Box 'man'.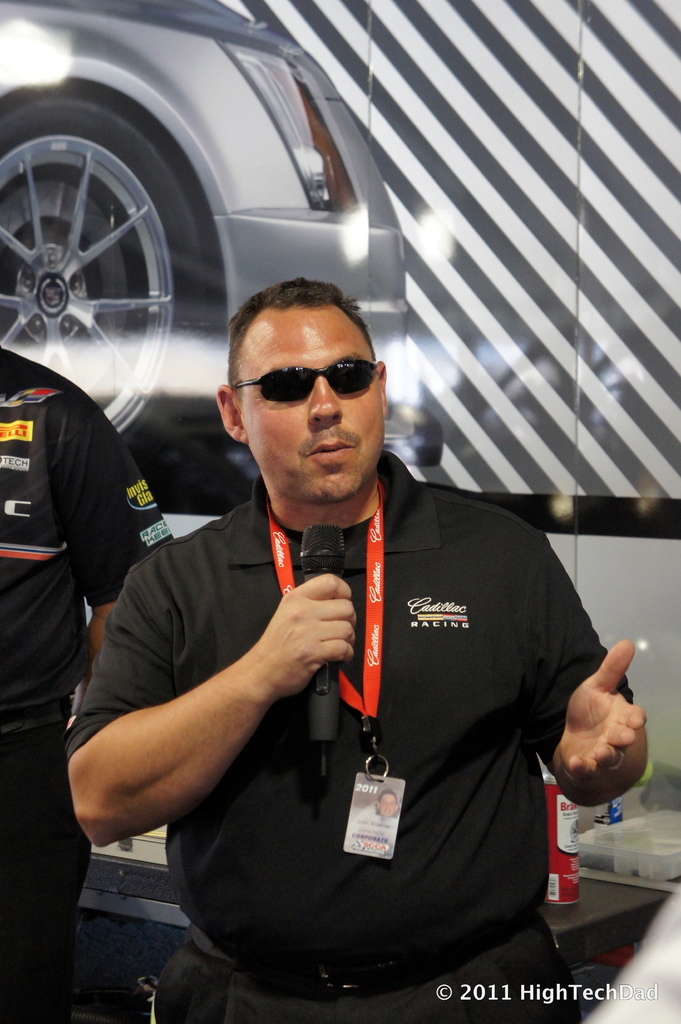
(68, 271, 652, 1023).
